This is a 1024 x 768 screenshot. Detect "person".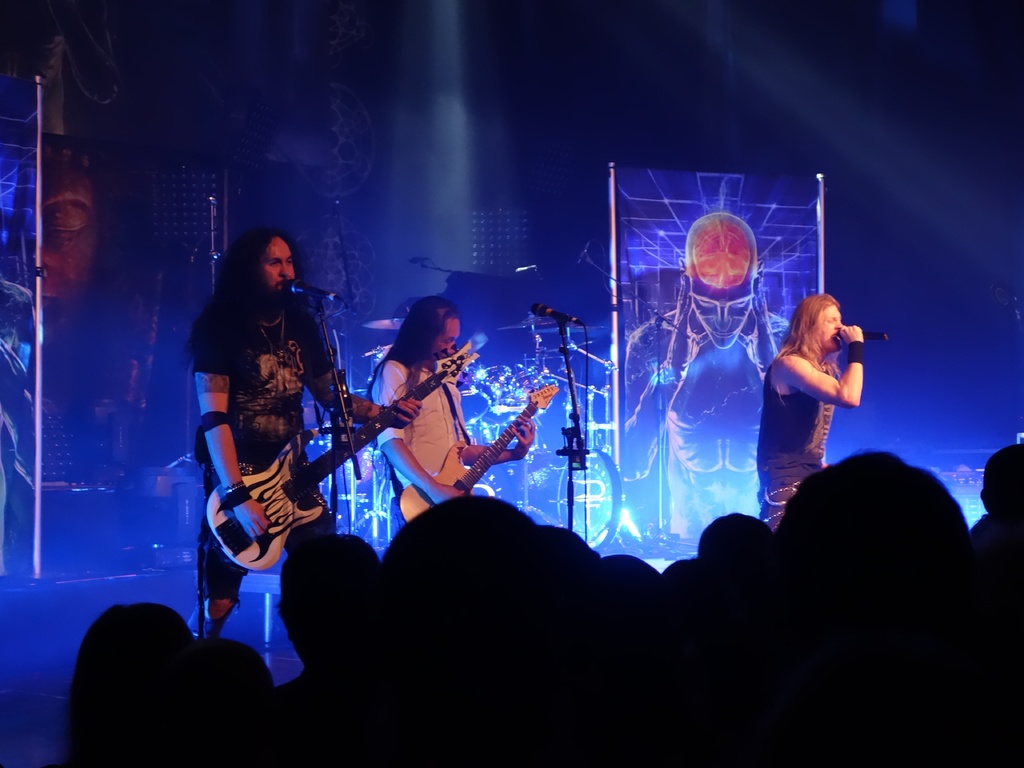
x1=191 y1=228 x2=419 y2=643.
